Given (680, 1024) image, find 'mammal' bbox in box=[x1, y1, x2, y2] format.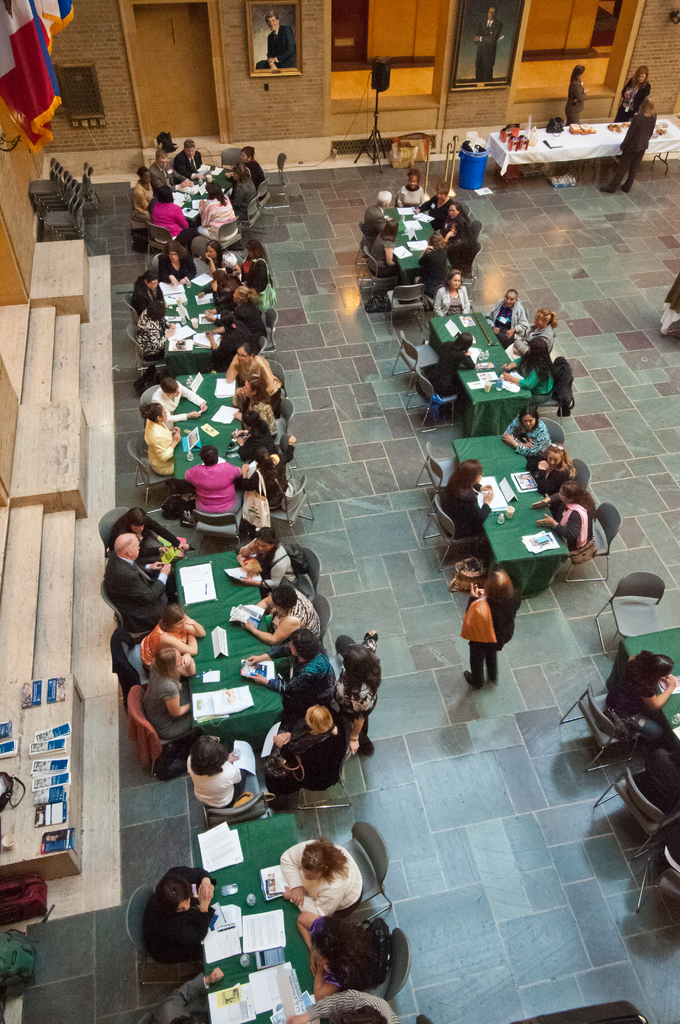
box=[471, 5, 502, 80].
